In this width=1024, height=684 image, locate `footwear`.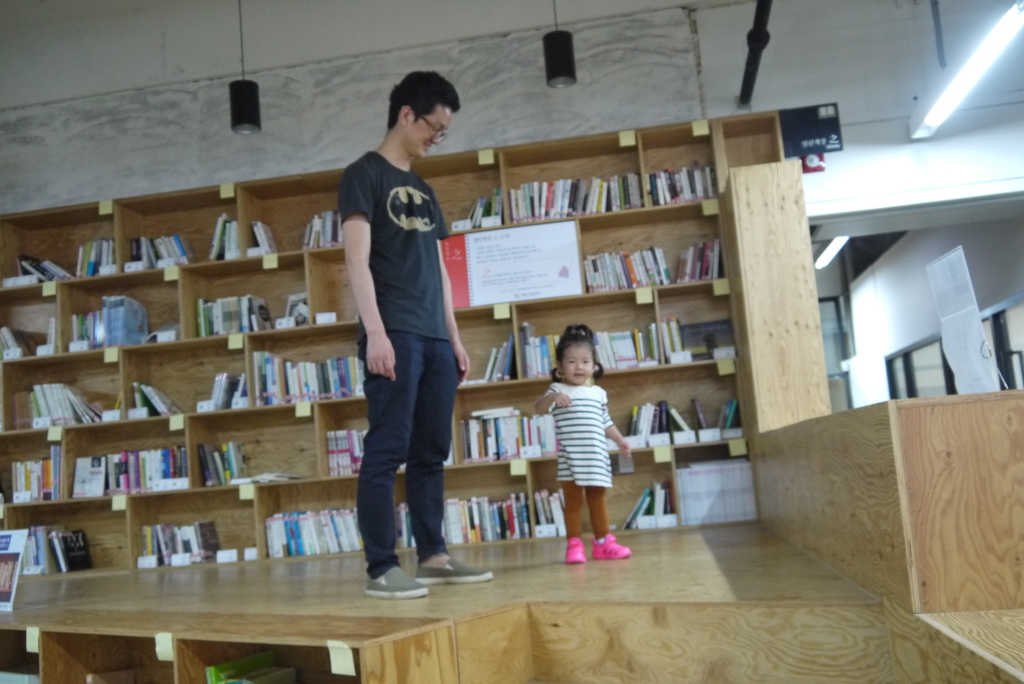
Bounding box: bbox=(589, 531, 632, 561).
